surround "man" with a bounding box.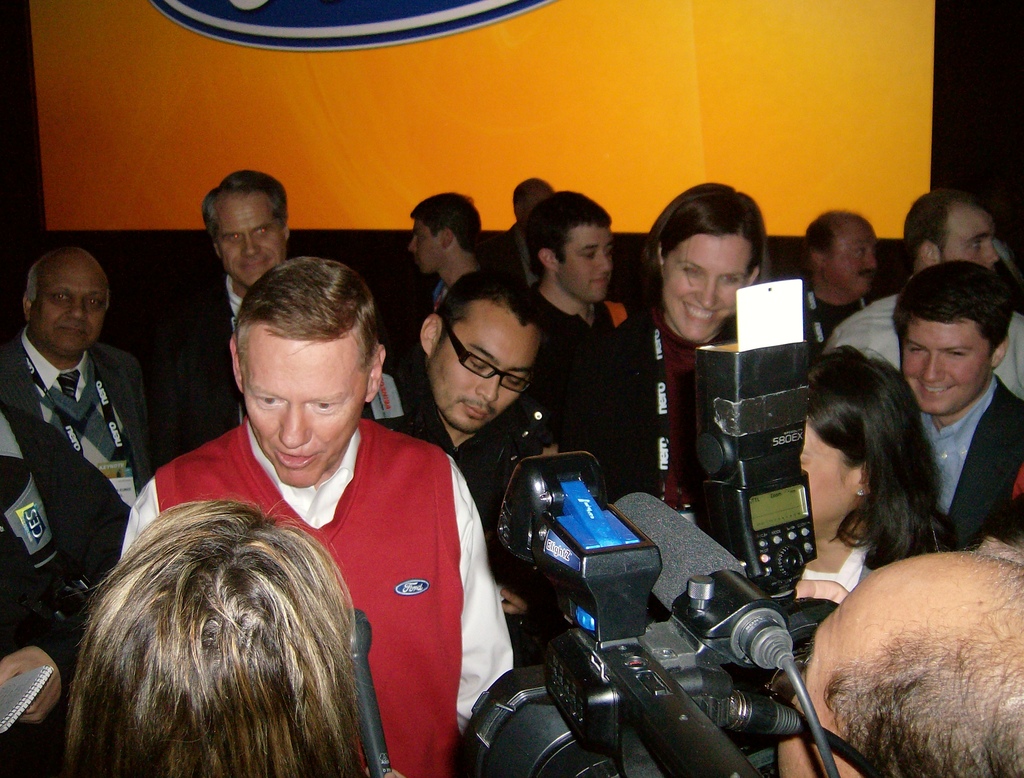
(776, 548, 1023, 777).
